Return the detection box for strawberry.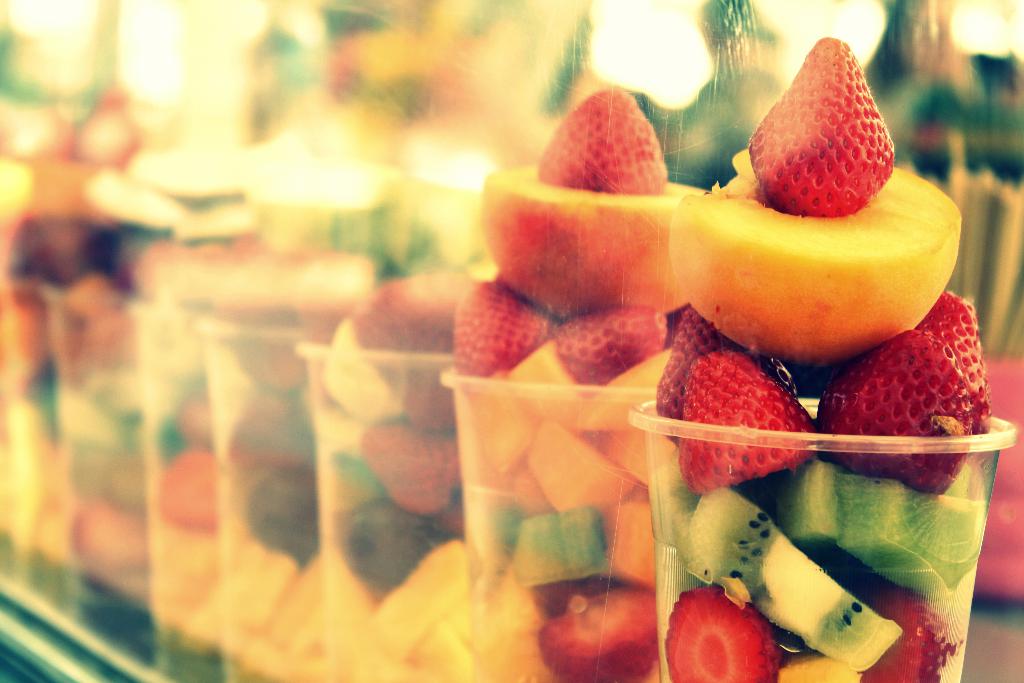
left=822, top=326, right=977, bottom=495.
